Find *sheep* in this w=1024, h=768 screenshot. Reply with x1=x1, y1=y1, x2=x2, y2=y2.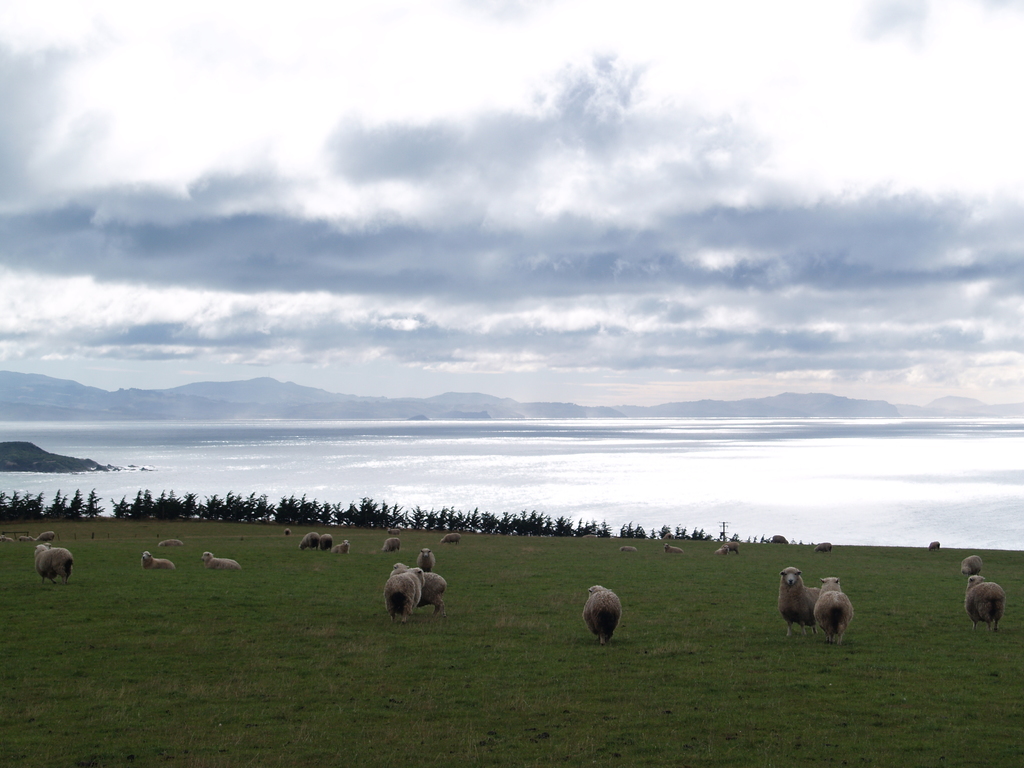
x1=386, y1=570, x2=426, y2=618.
